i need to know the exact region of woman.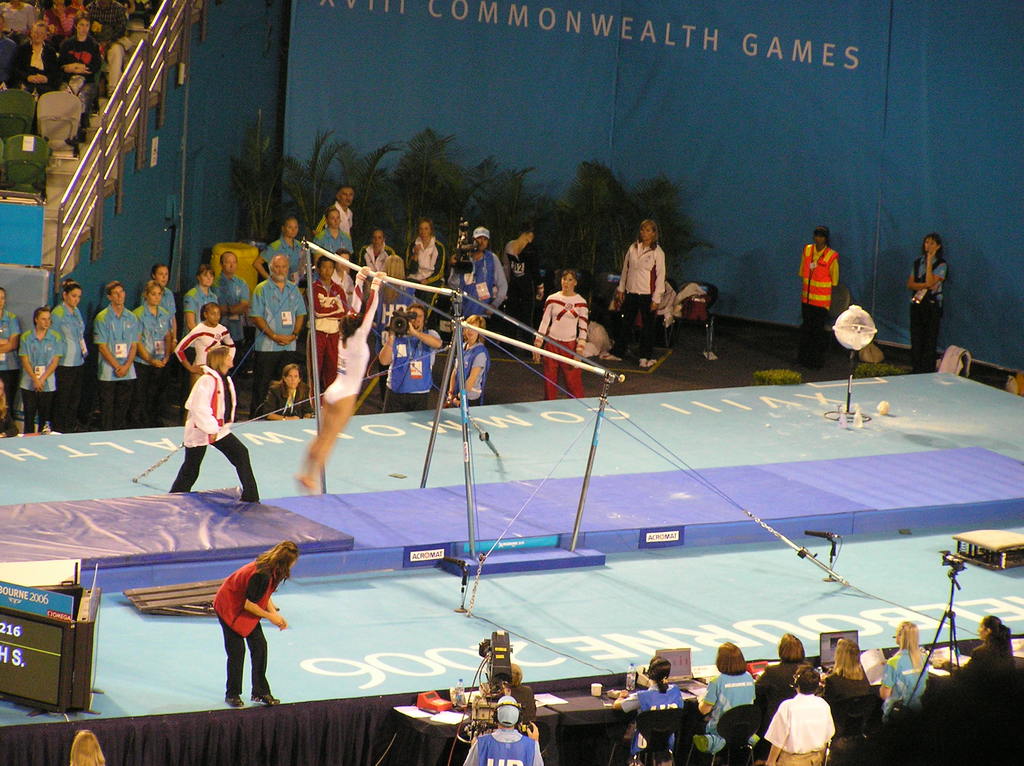
Region: Rect(65, 733, 106, 765).
